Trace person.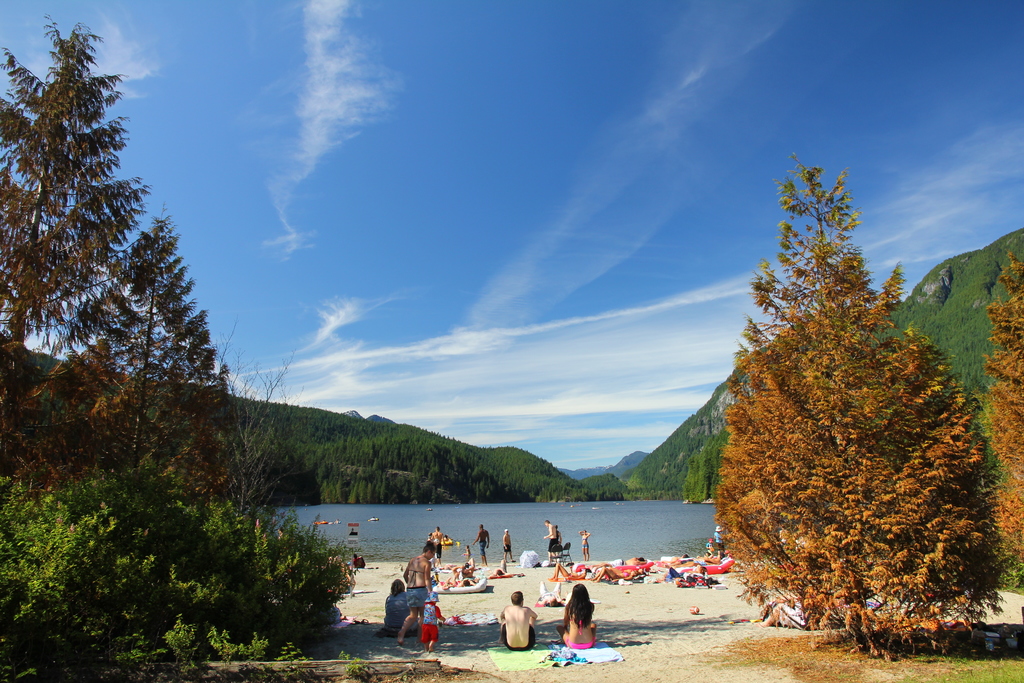
Traced to BBox(595, 556, 645, 566).
